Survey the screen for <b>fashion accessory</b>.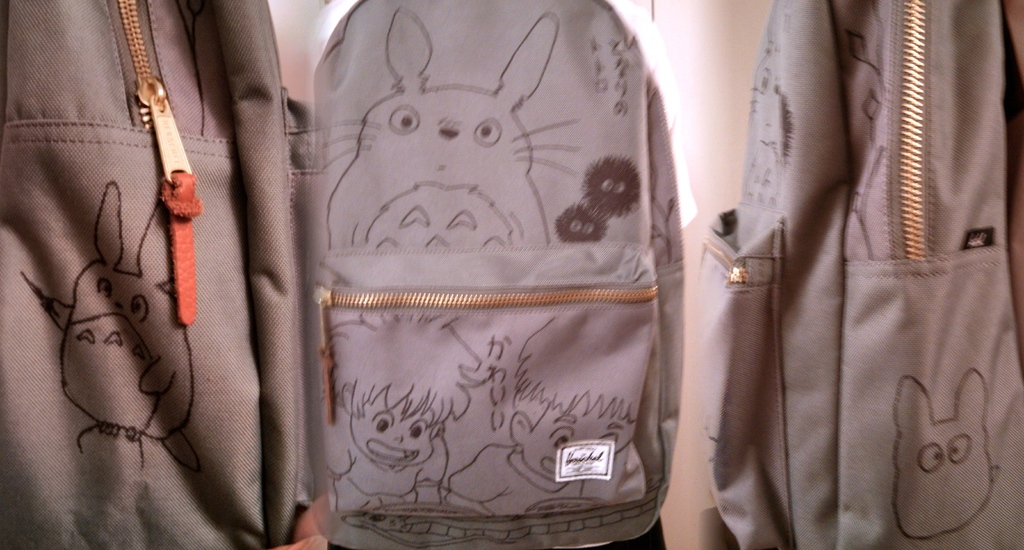
Survey found: <box>690,0,1023,549</box>.
